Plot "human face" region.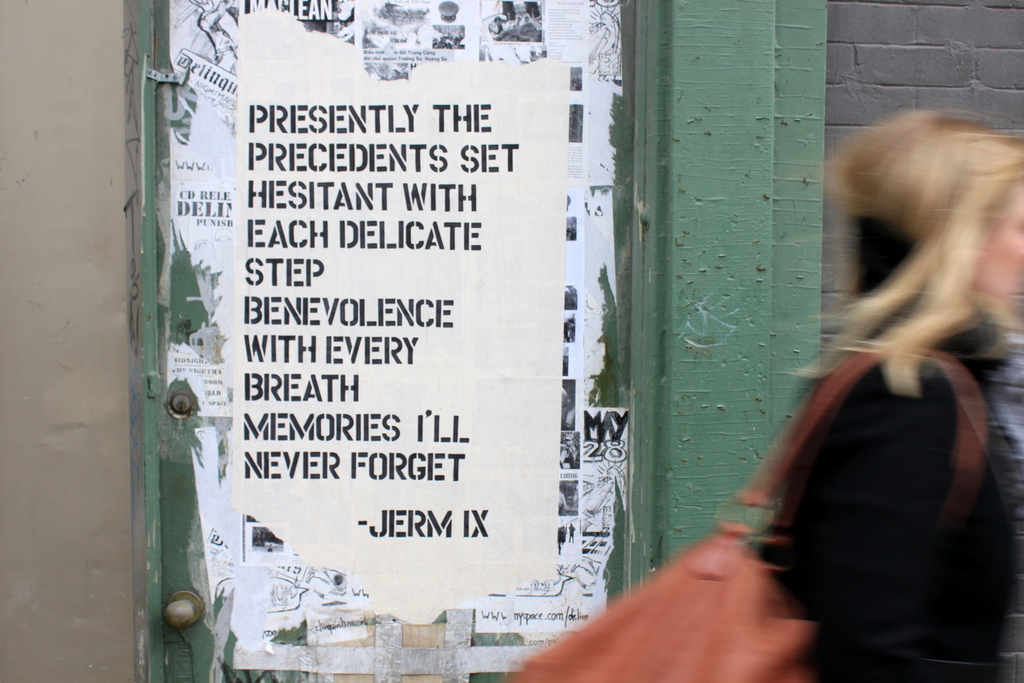
Plotted at <region>973, 181, 1023, 308</region>.
